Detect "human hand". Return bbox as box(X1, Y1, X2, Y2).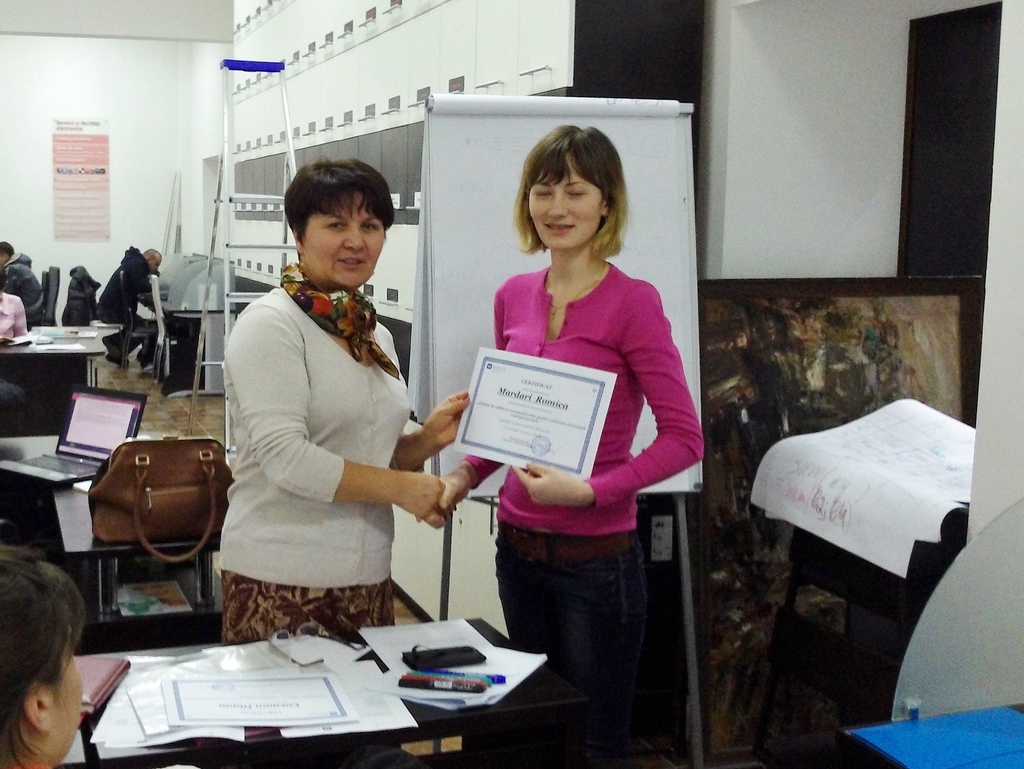
box(421, 389, 470, 457).
